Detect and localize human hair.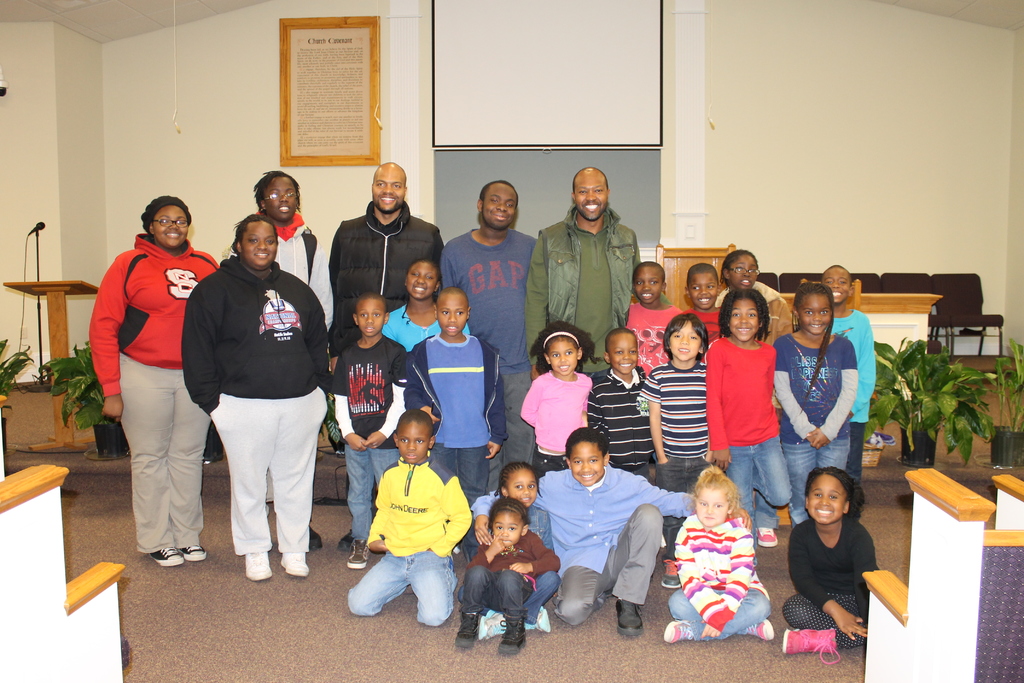
Localized at Rect(399, 411, 430, 425).
